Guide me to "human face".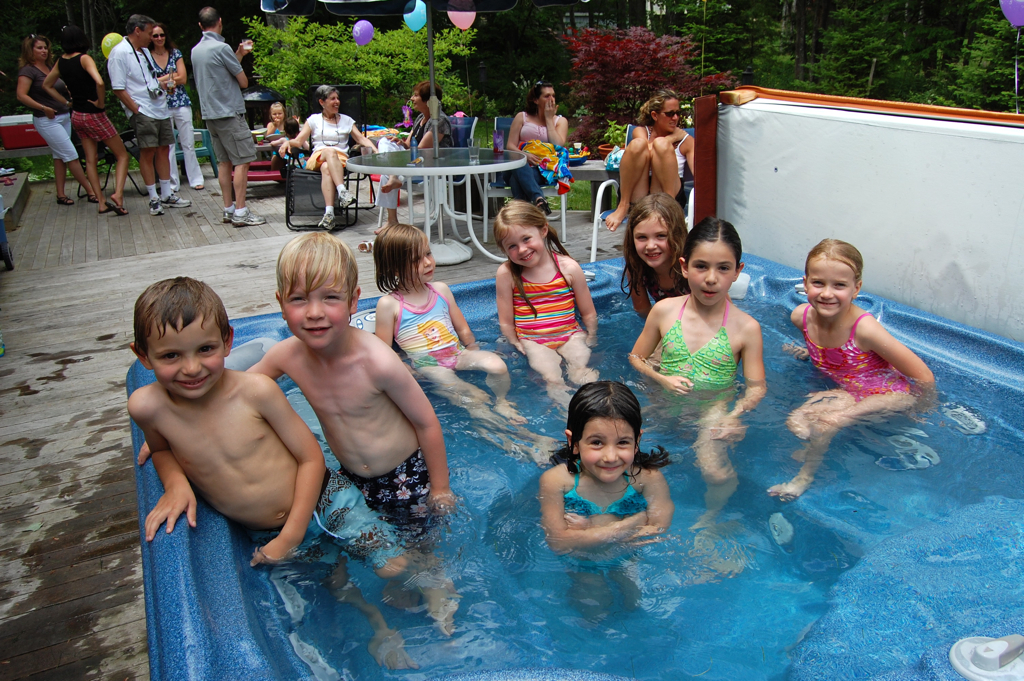
Guidance: <region>28, 40, 48, 58</region>.
